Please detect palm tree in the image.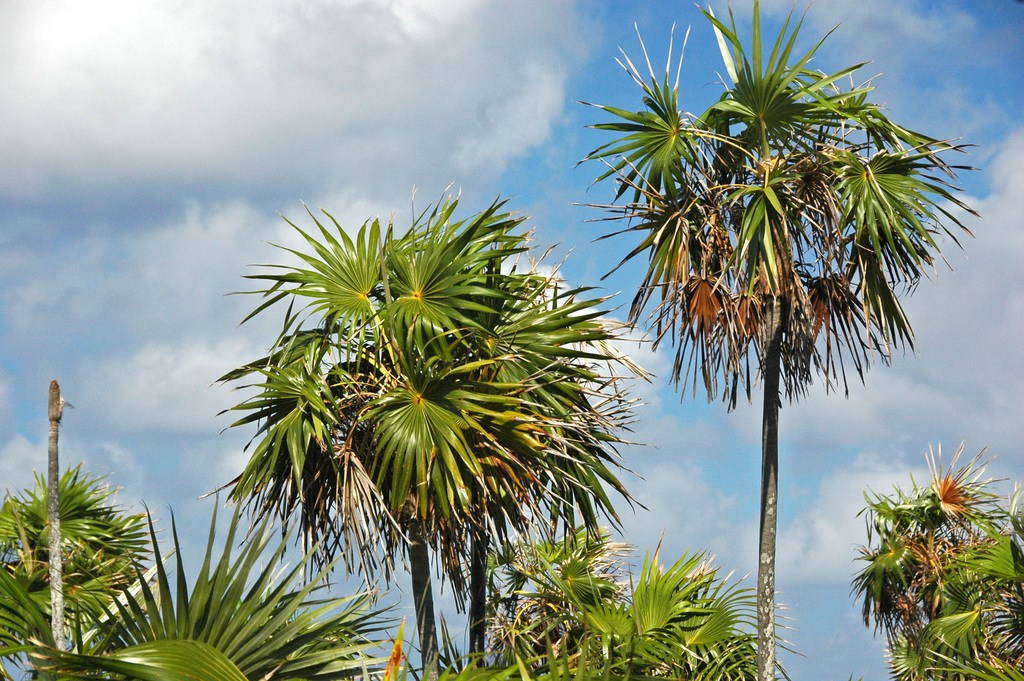
488:555:724:680.
